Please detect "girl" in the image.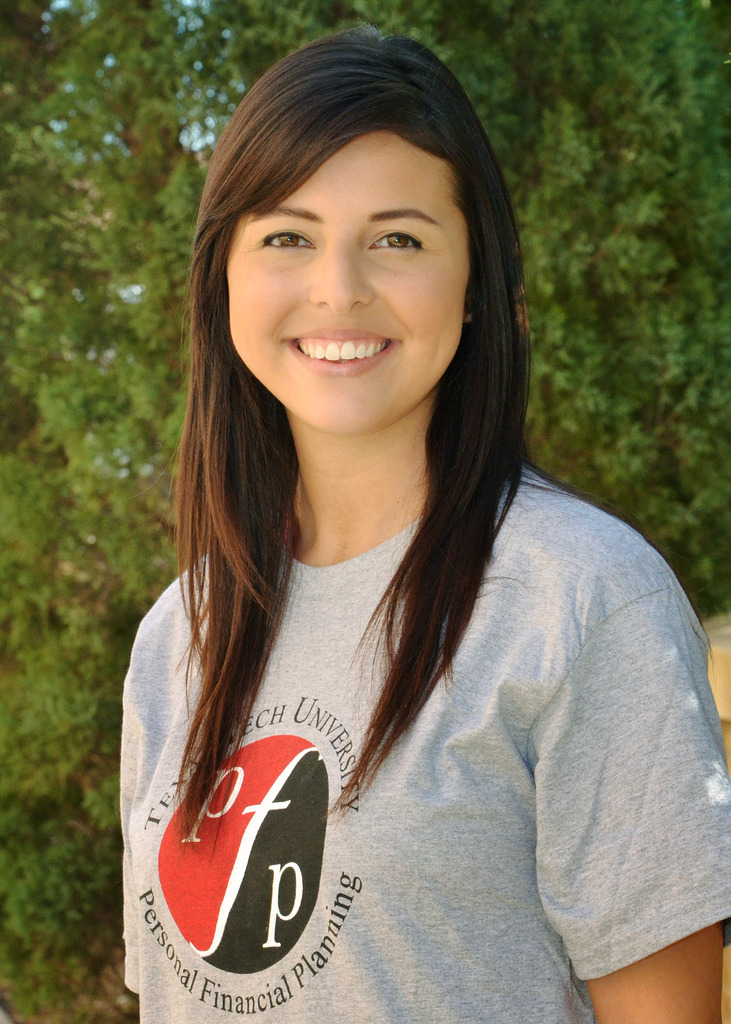
124, 26, 730, 1023.
